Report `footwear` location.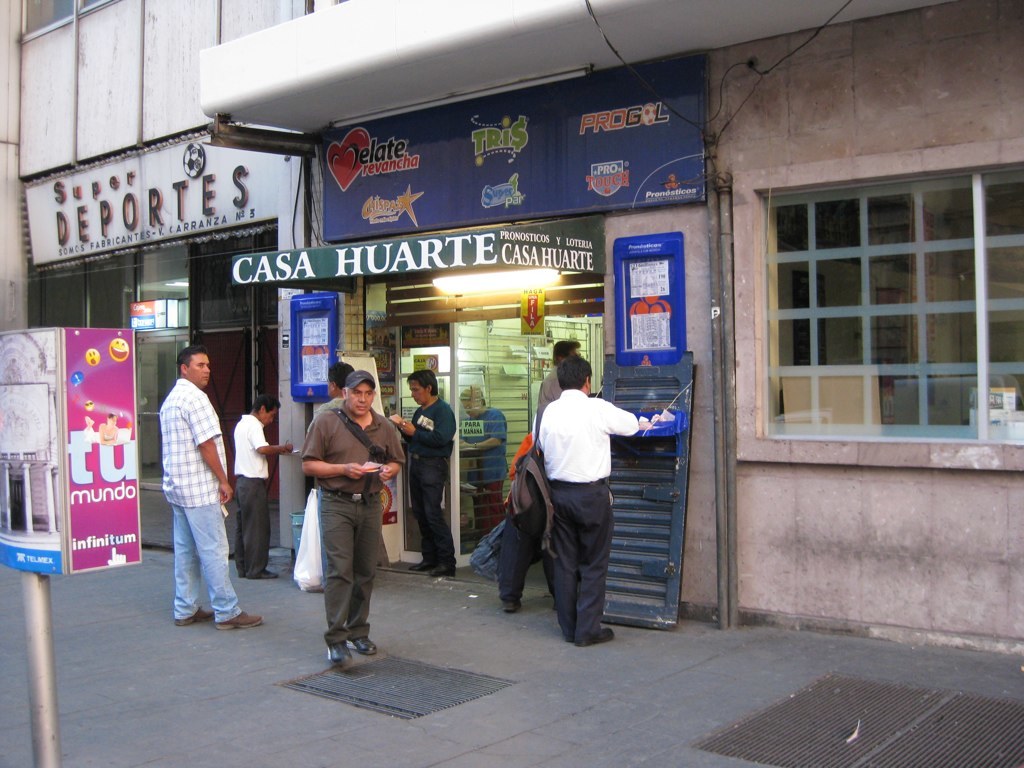
Report: (410,562,431,575).
